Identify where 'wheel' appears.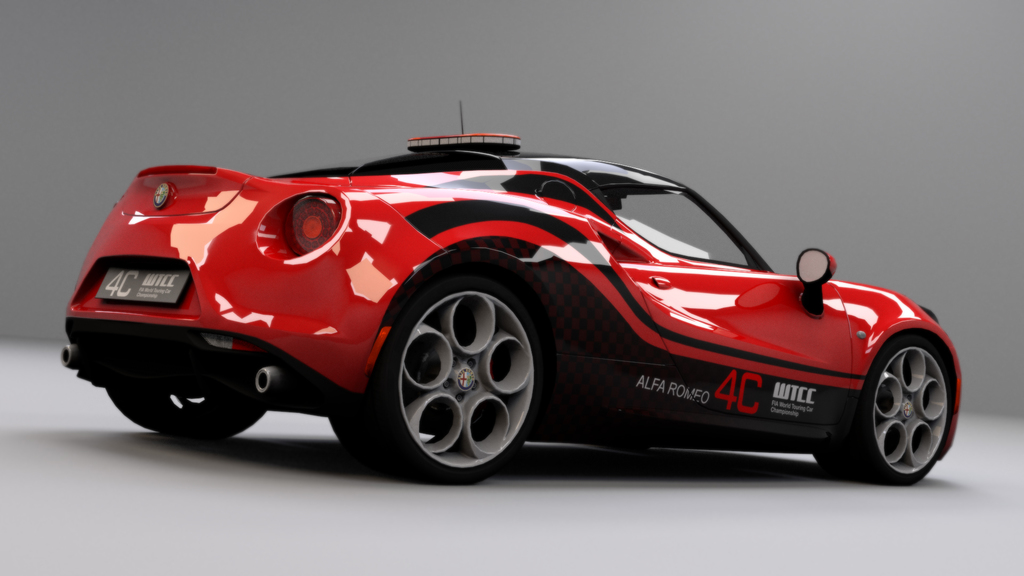
Appears at {"left": 107, "top": 388, "right": 266, "bottom": 438}.
